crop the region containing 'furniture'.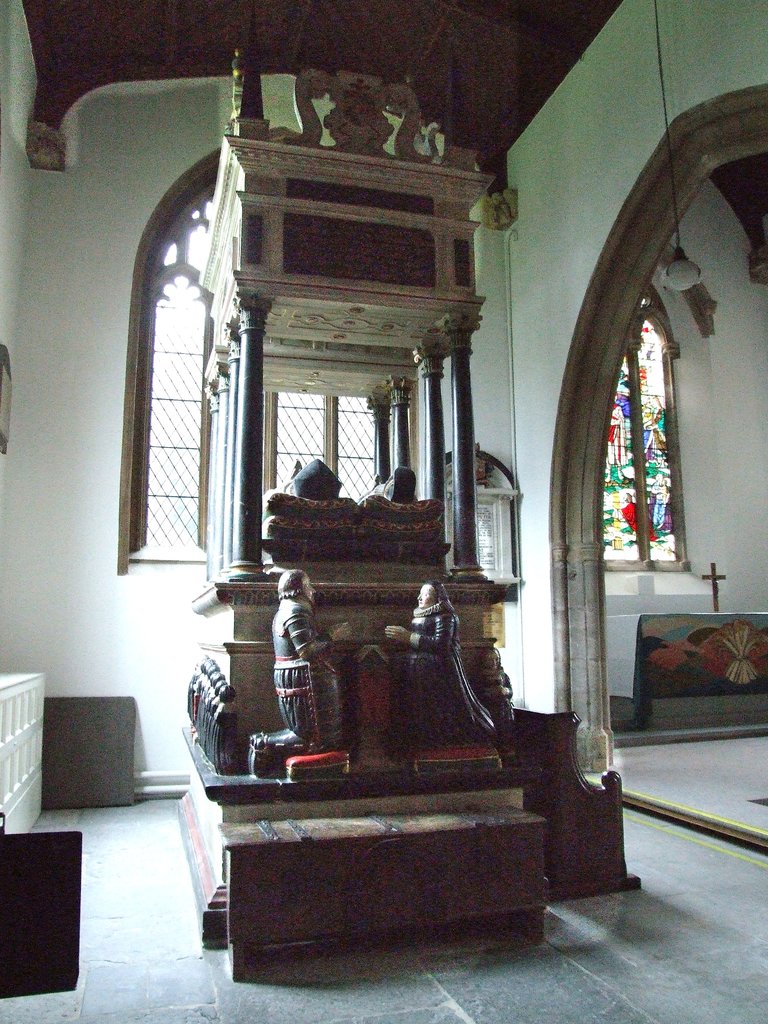
Crop region: (212, 803, 546, 982).
